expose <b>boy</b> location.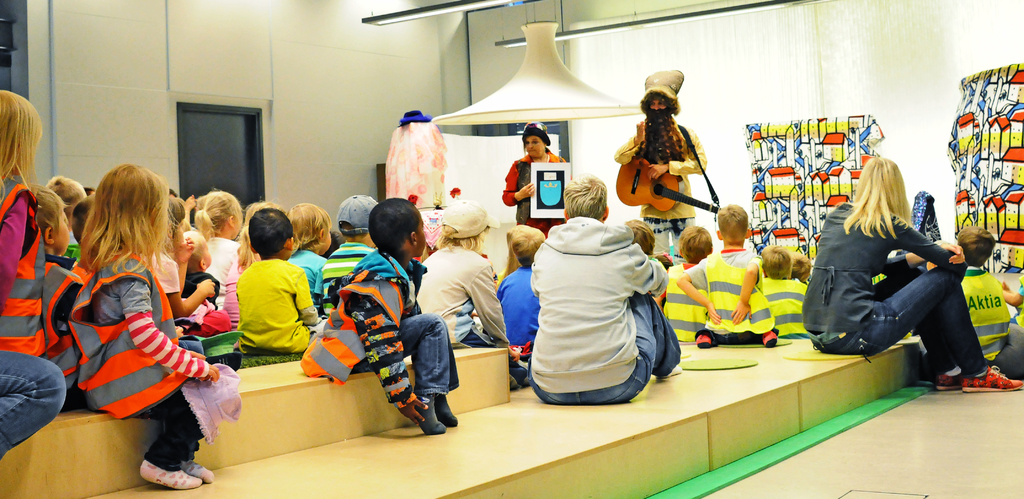
Exposed at (676, 206, 772, 347).
